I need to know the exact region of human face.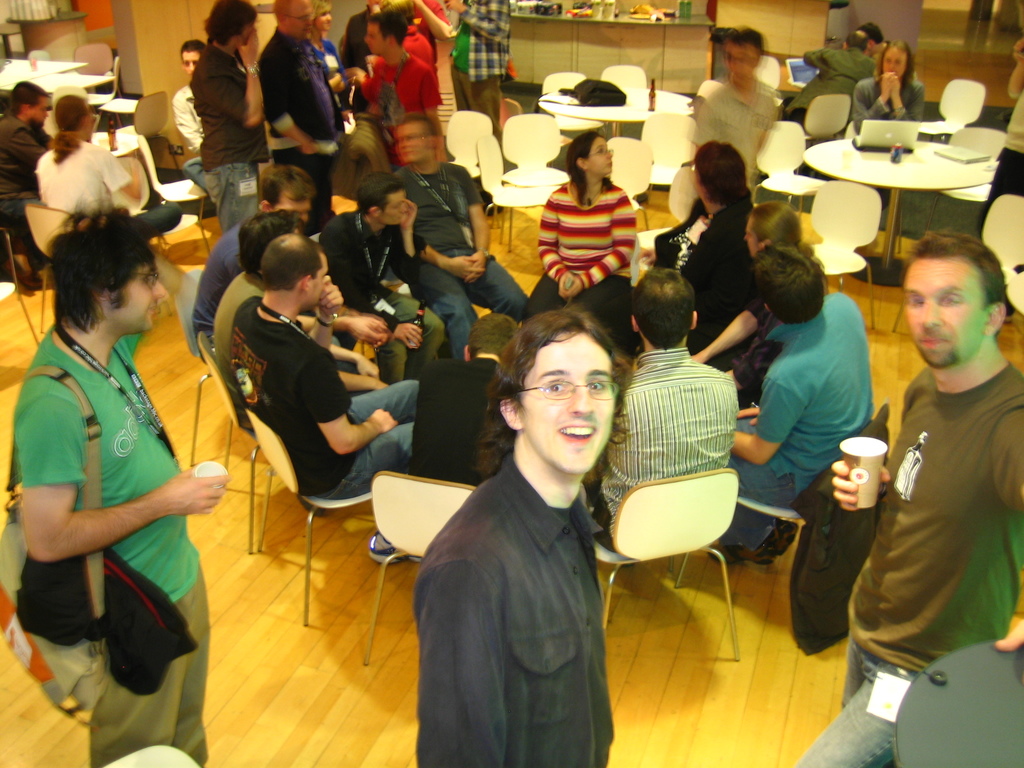
Region: l=590, t=136, r=612, b=174.
